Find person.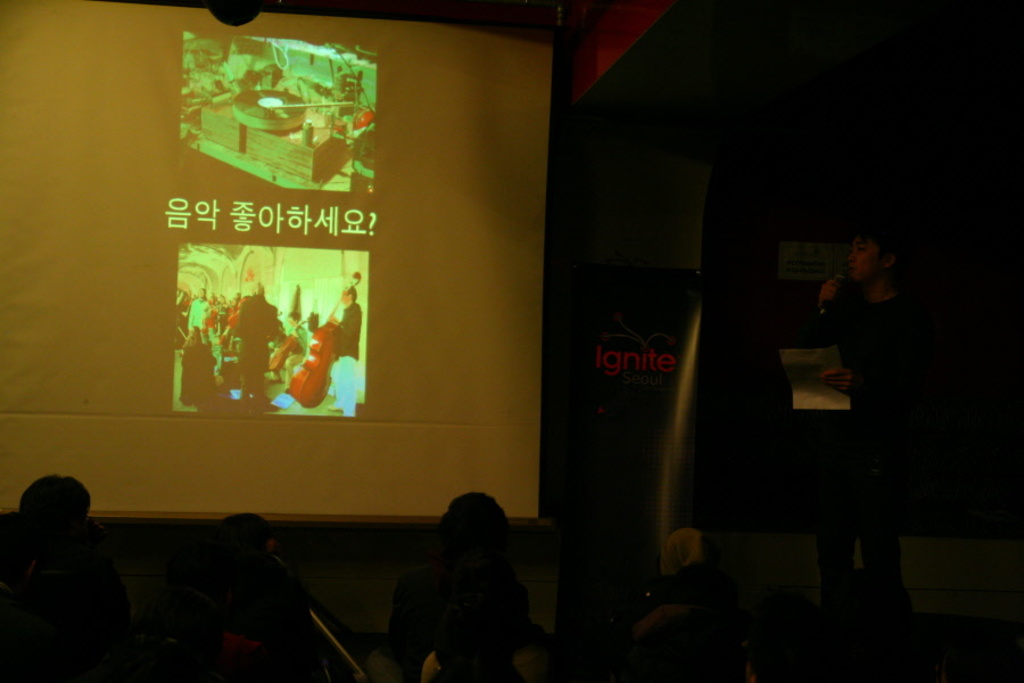
select_region(637, 530, 760, 682).
